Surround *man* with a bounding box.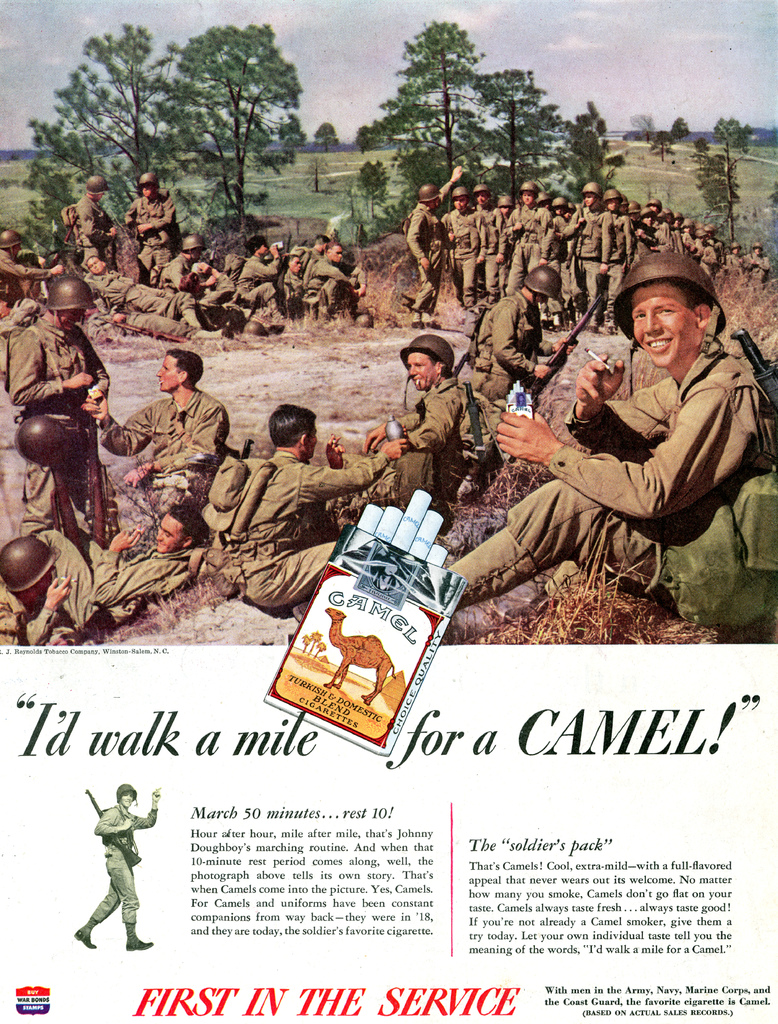
[304, 239, 377, 321].
